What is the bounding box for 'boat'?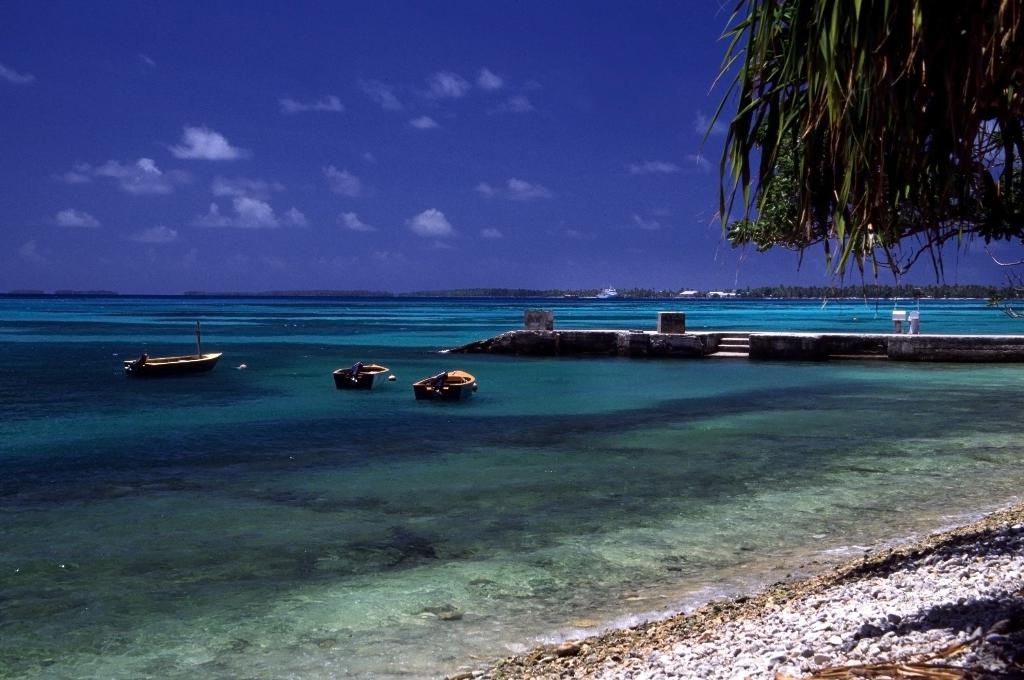
[x1=329, y1=362, x2=389, y2=391].
